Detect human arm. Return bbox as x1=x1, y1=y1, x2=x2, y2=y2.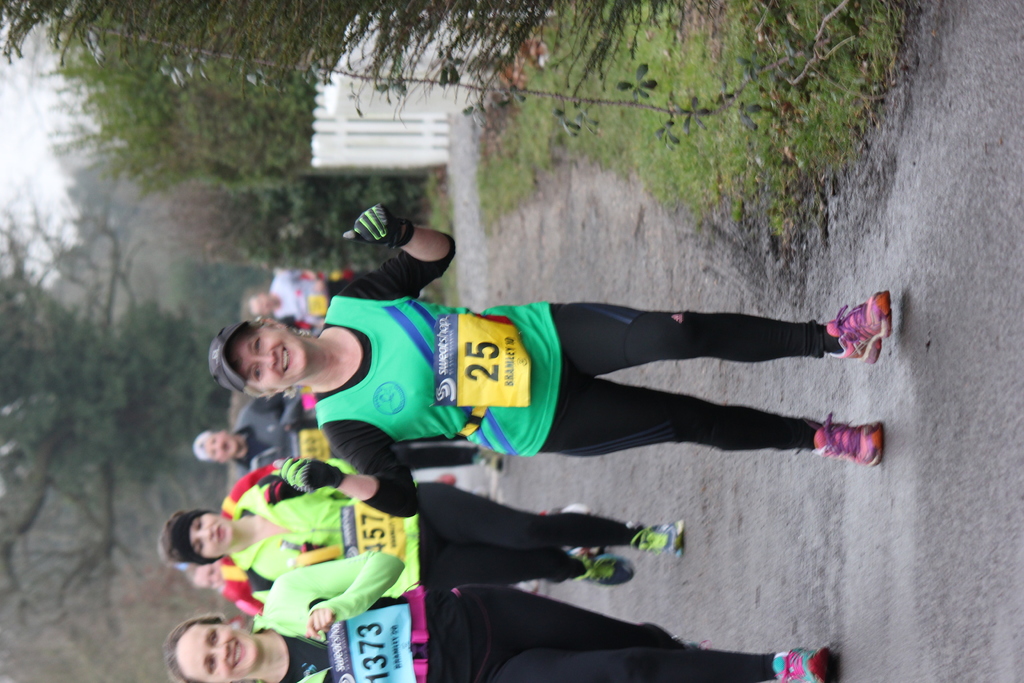
x1=285, y1=430, x2=429, y2=517.
